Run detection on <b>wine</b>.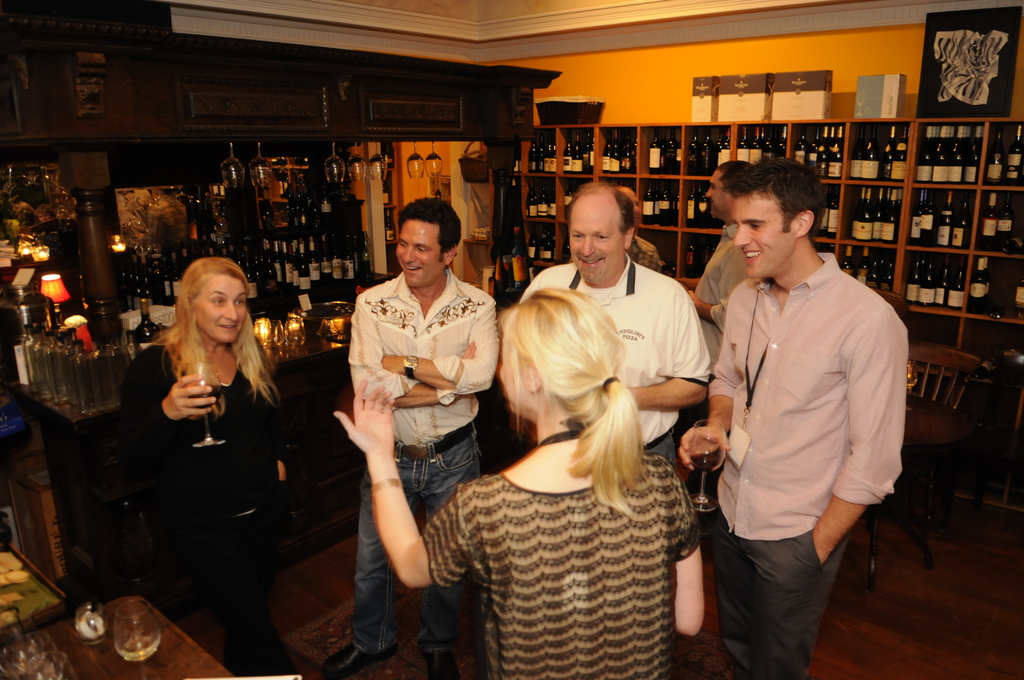
Result: detection(983, 125, 1000, 183).
